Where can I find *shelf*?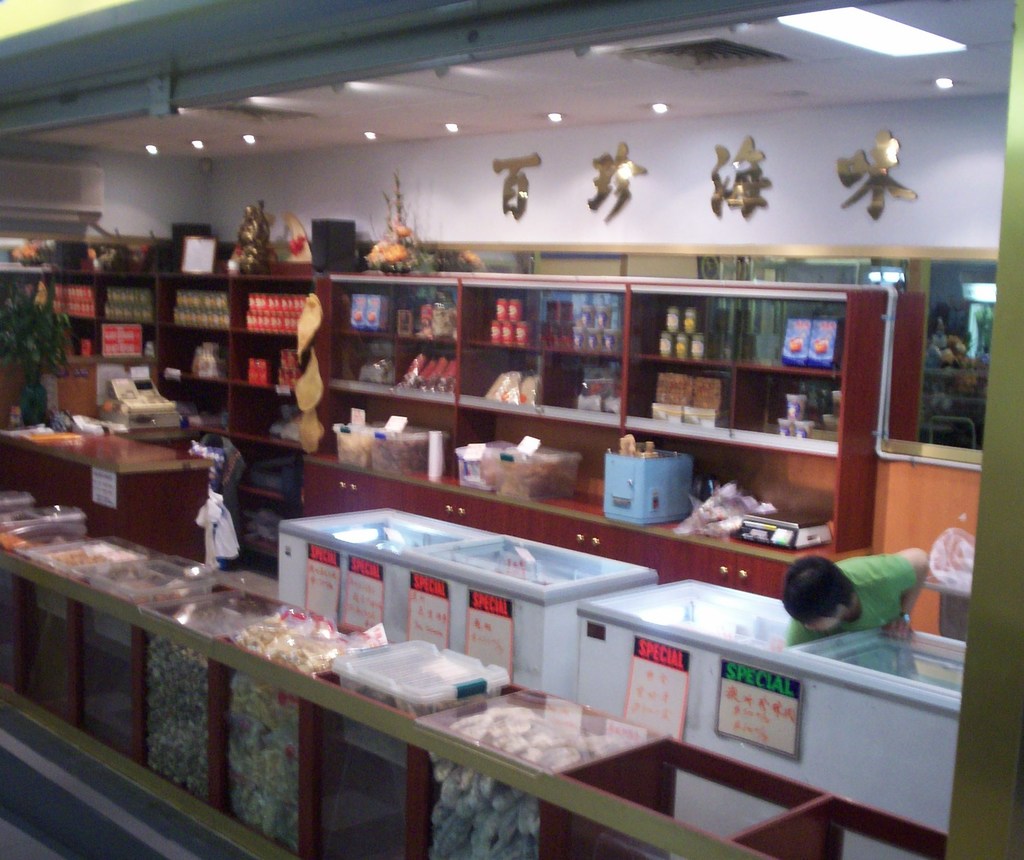
You can find it at [left=228, top=485, right=287, bottom=558].
